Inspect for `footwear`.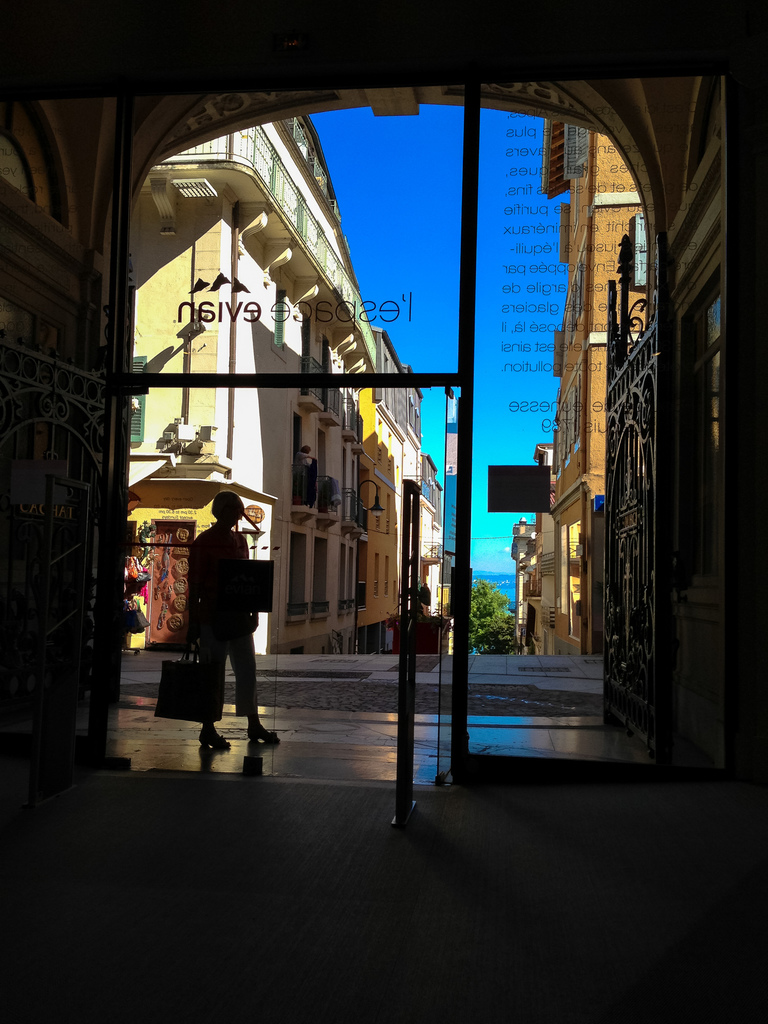
Inspection: BBox(195, 730, 232, 751).
